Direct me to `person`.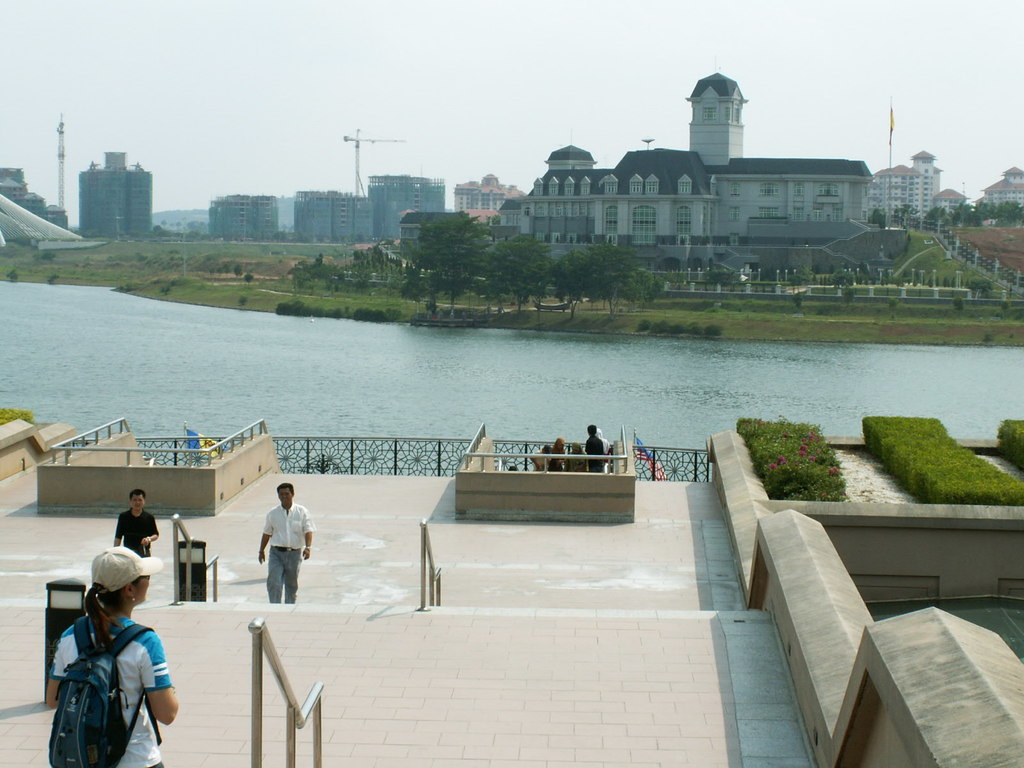
Direction: {"left": 257, "top": 483, "right": 314, "bottom": 606}.
